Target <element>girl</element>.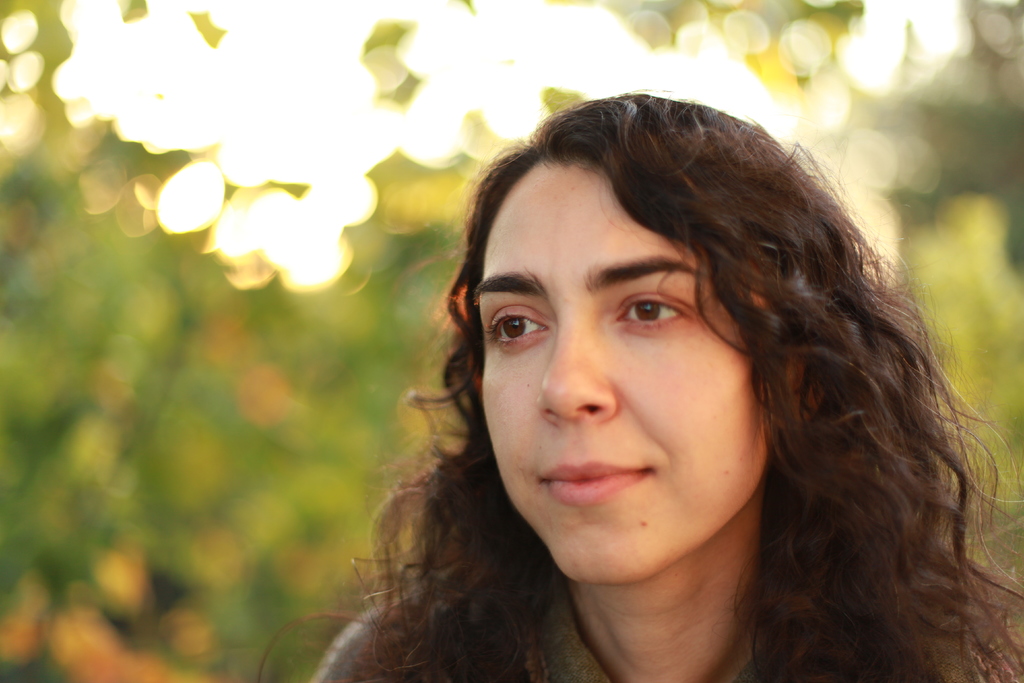
Target region: crop(255, 88, 1023, 682).
